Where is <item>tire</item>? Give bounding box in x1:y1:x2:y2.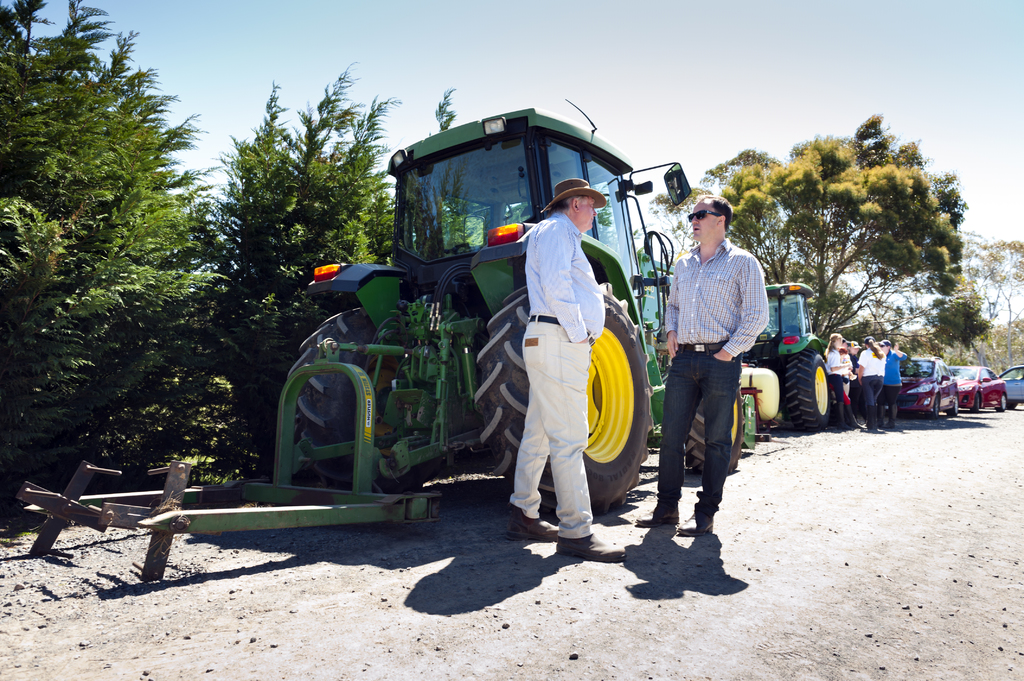
476:282:653:516.
